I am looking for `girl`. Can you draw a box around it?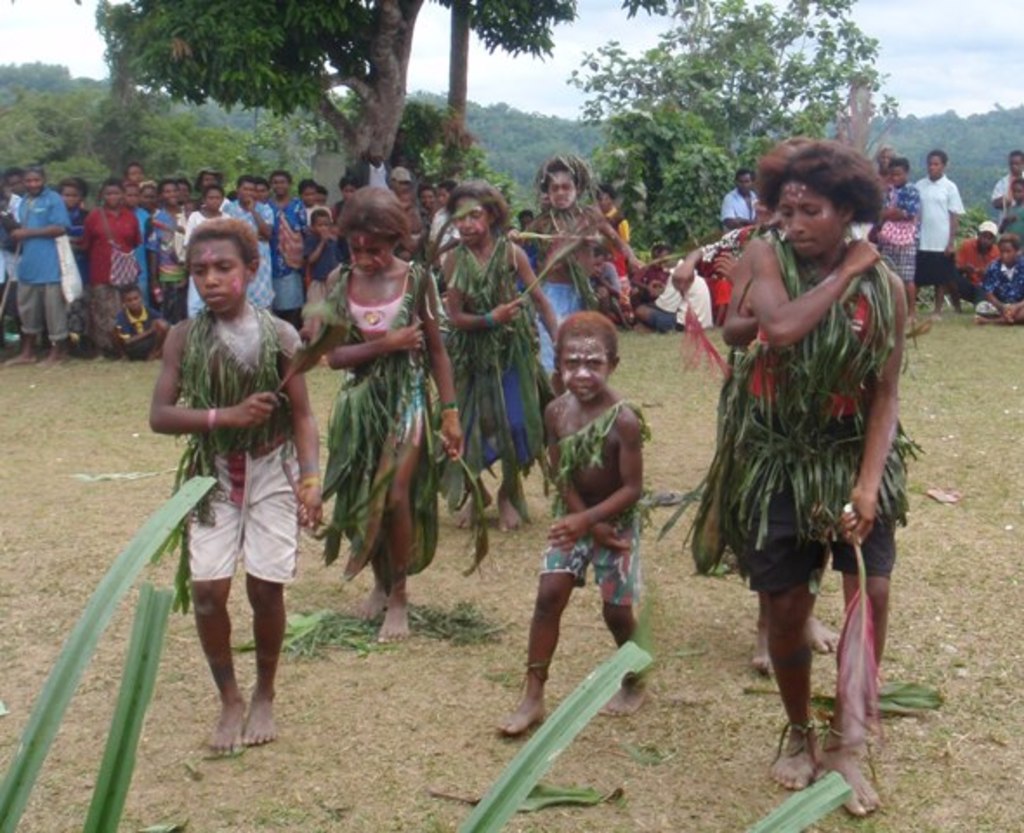
Sure, the bounding box is 325 189 467 640.
